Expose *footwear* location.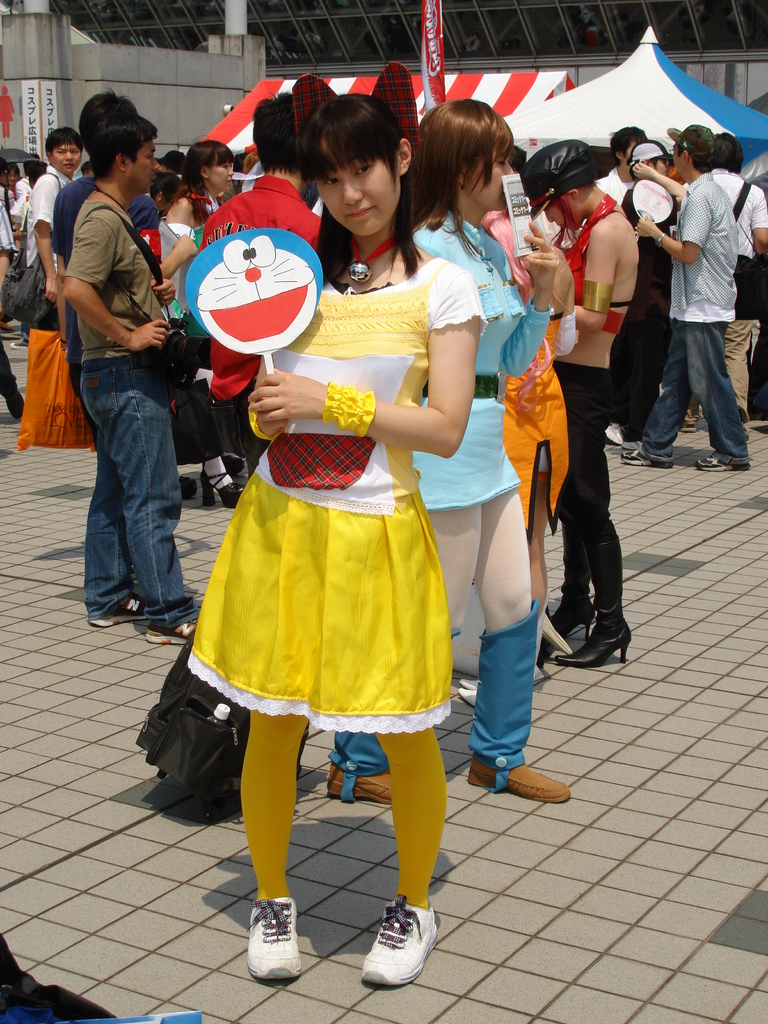
Exposed at [x1=236, y1=886, x2=306, y2=980].
